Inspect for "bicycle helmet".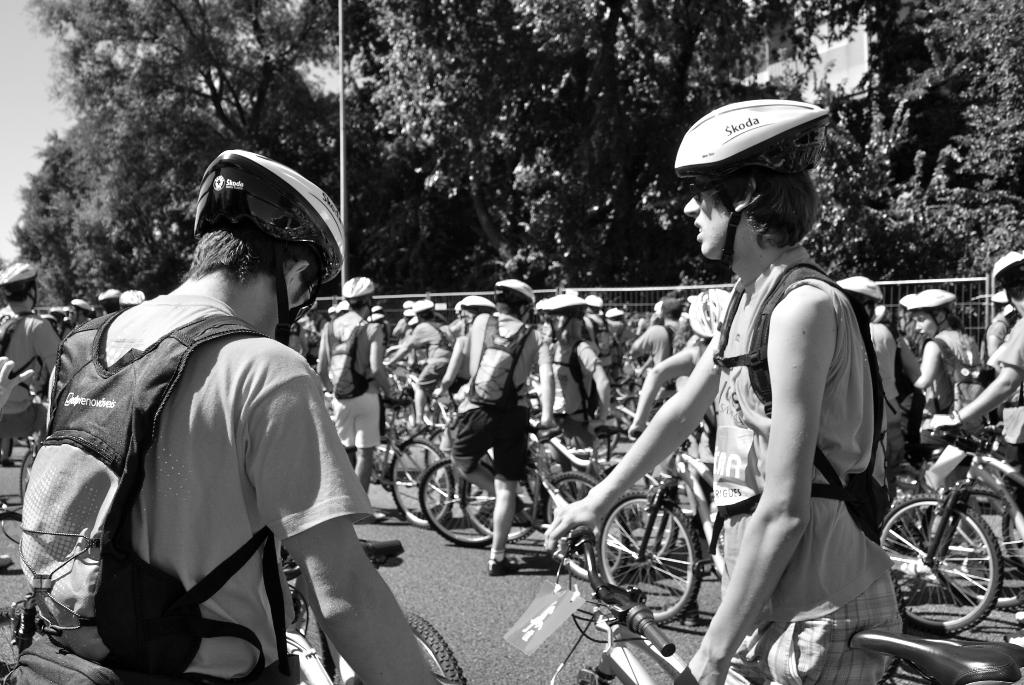
Inspection: bbox=(98, 286, 111, 300).
